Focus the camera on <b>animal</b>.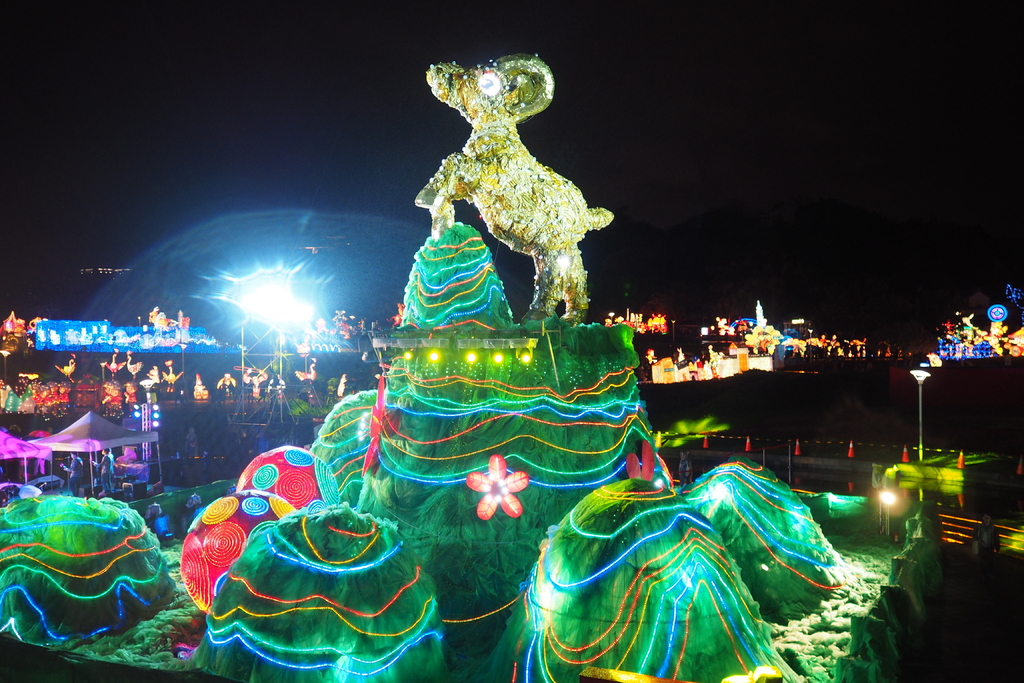
Focus region: 292,359,315,375.
